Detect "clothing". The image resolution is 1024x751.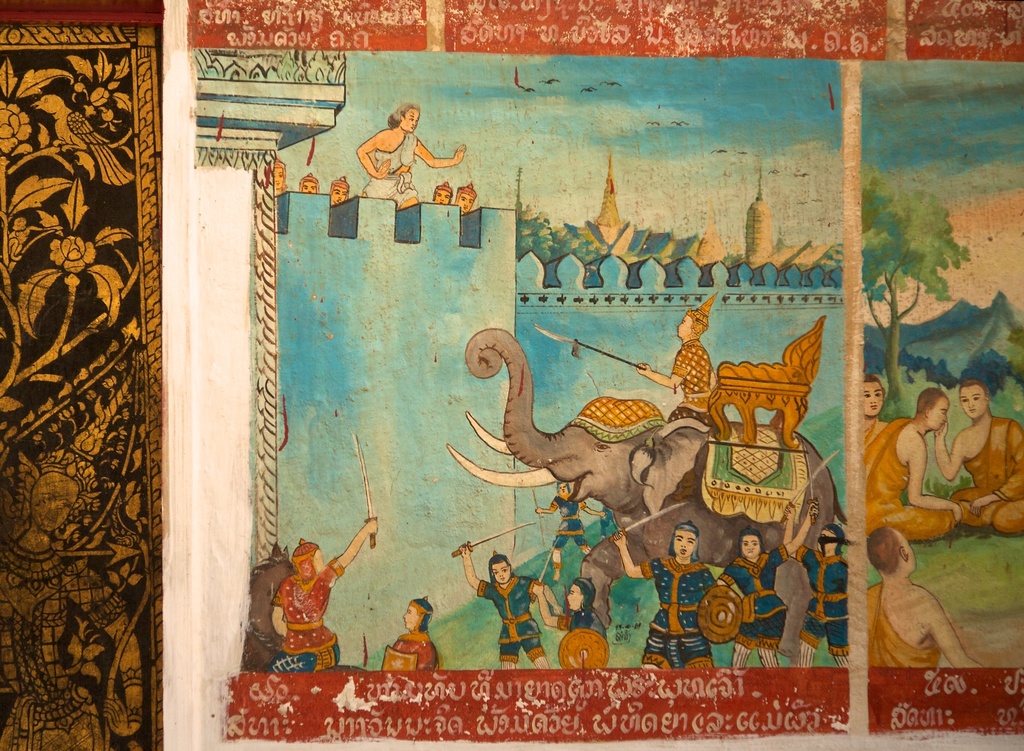
locate(550, 495, 590, 552).
